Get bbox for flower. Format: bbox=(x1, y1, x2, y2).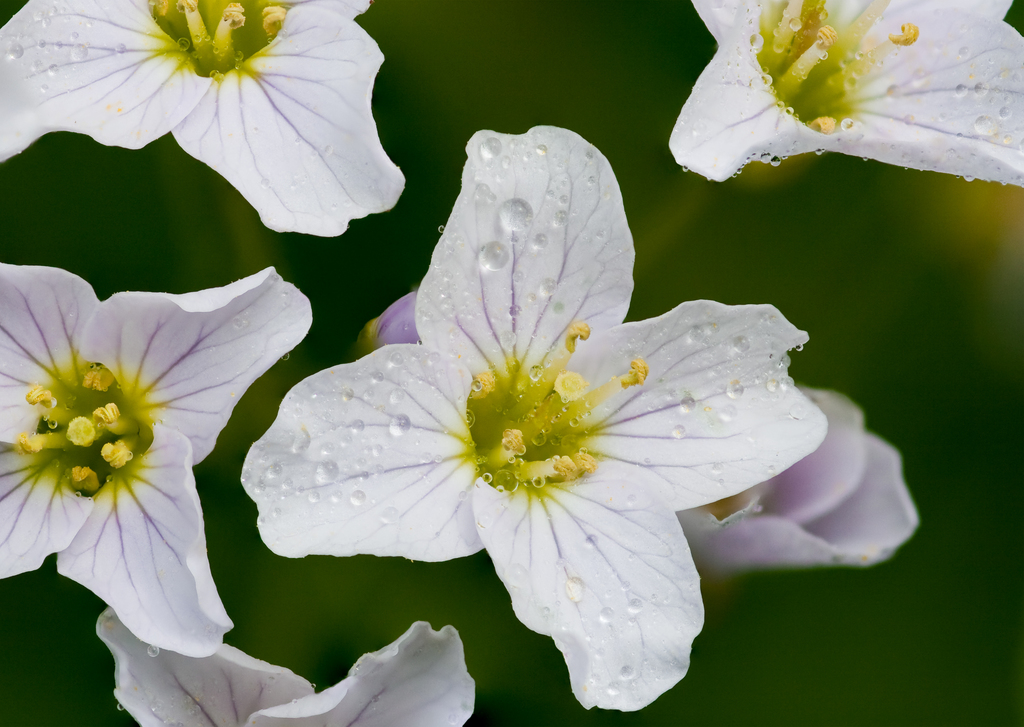
bbox=(0, 252, 317, 657).
